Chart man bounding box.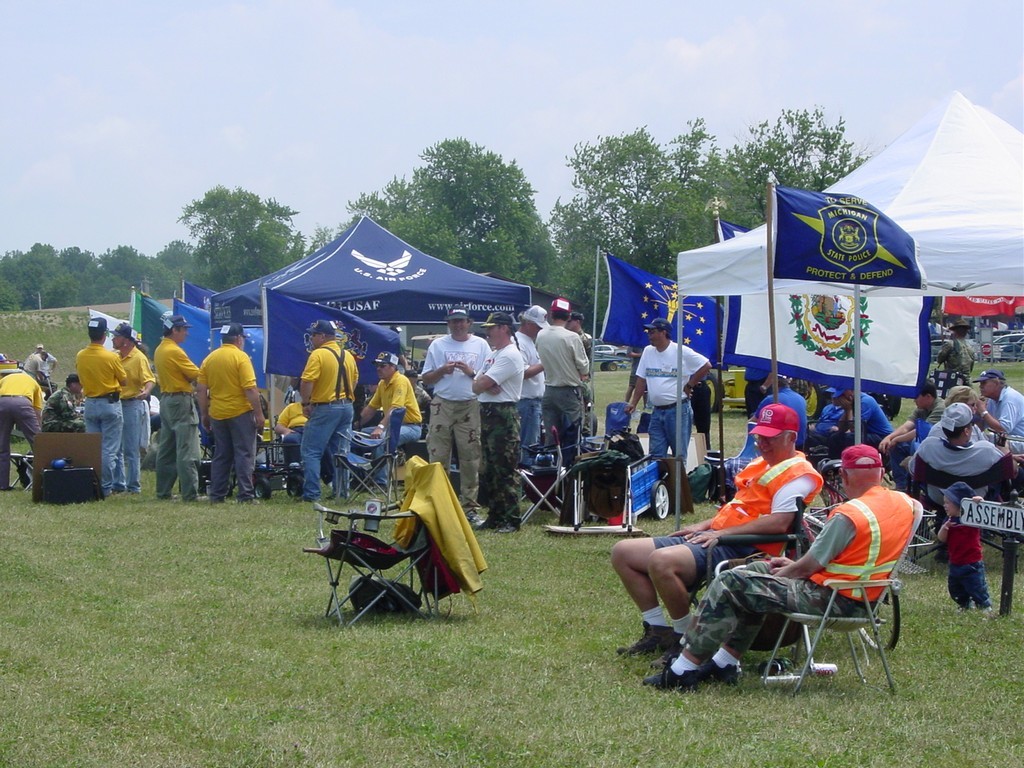
Charted: (353, 348, 427, 497).
